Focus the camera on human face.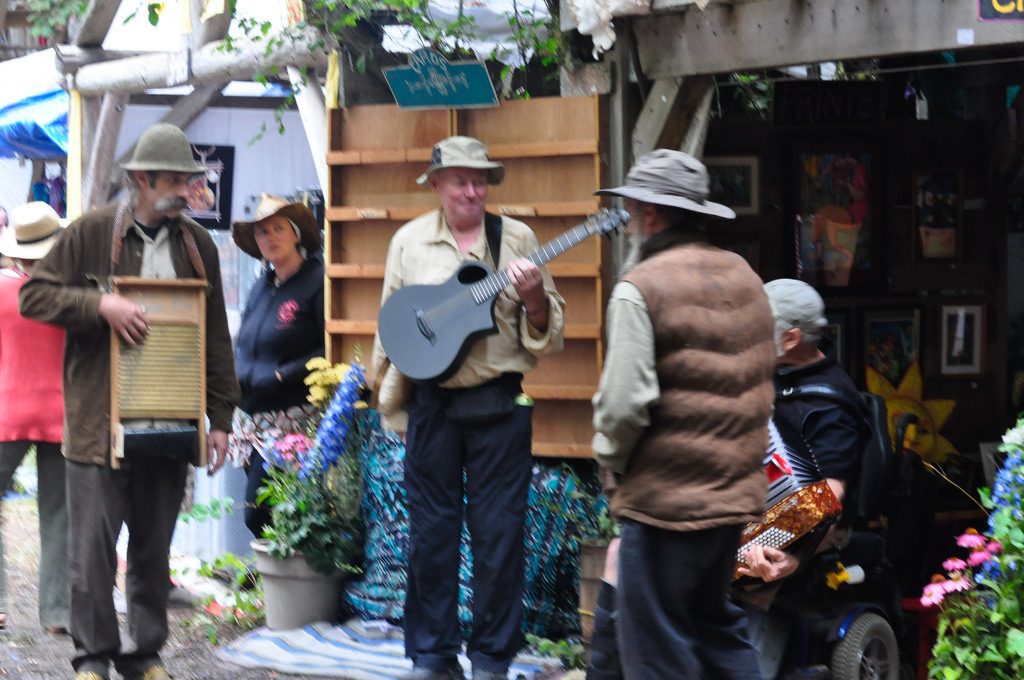
Focus region: x1=439, y1=170, x2=488, y2=226.
